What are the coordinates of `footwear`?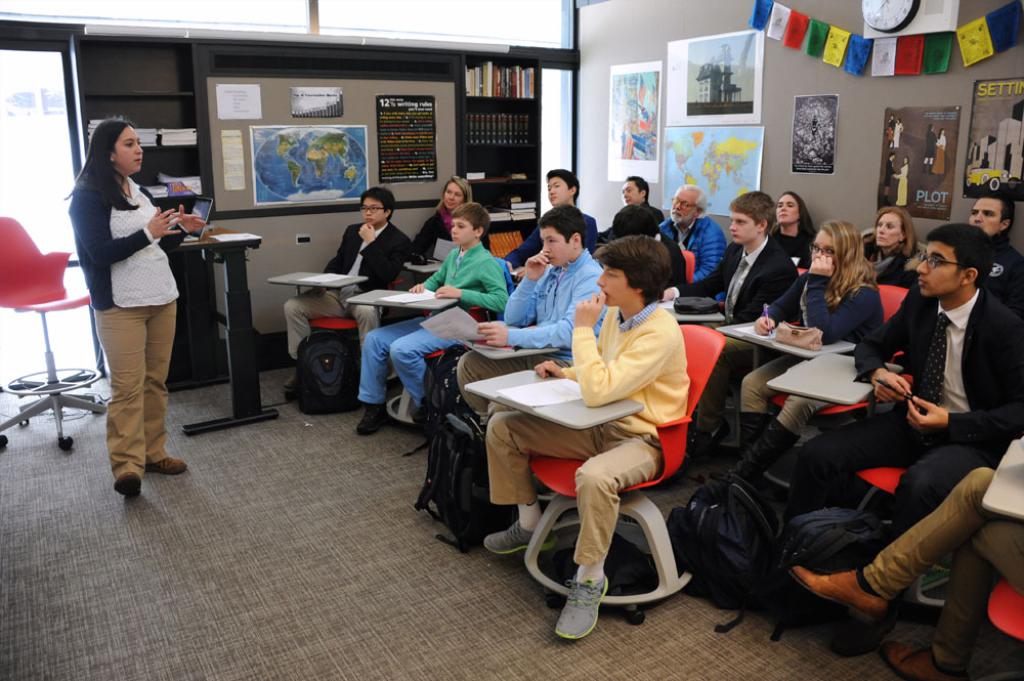
bbox=(282, 359, 299, 401).
